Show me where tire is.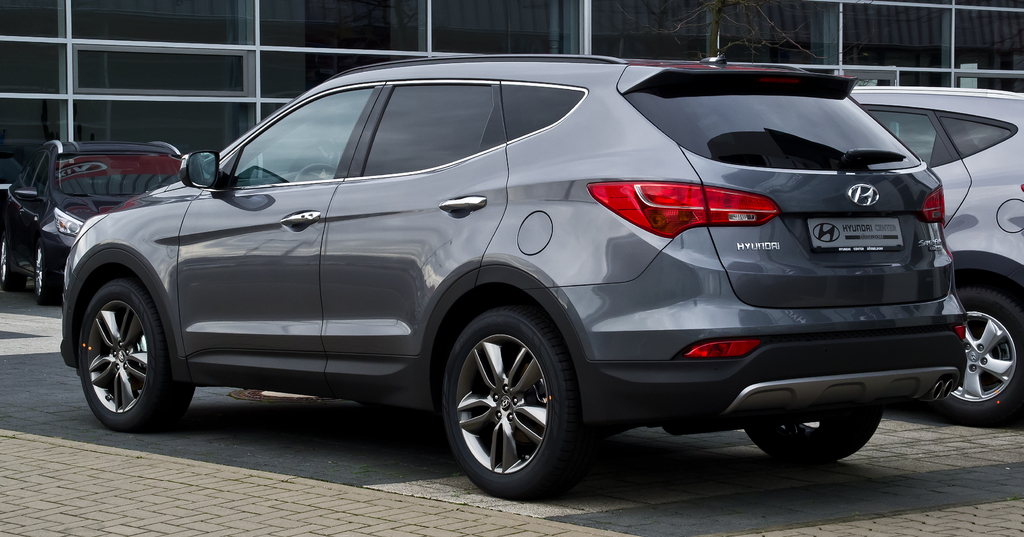
tire is at [x1=79, y1=280, x2=195, y2=431].
